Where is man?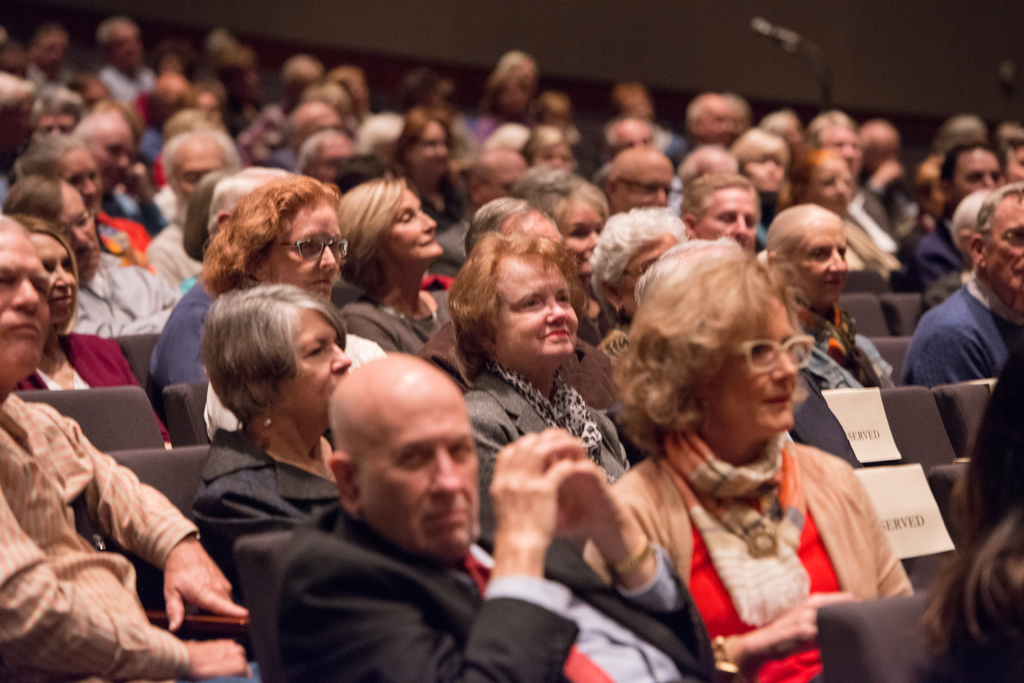
pyautogui.locateOnScreen(269, 351, 720, 682).
